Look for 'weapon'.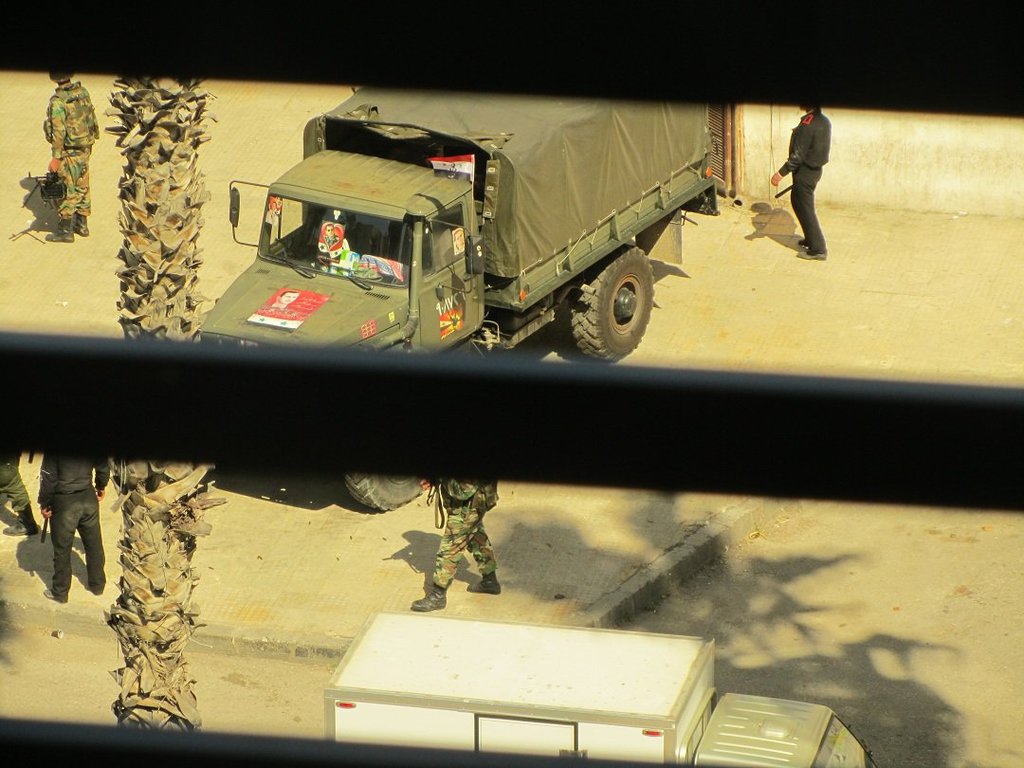
Found: detection(18, 166, 74, 214).
